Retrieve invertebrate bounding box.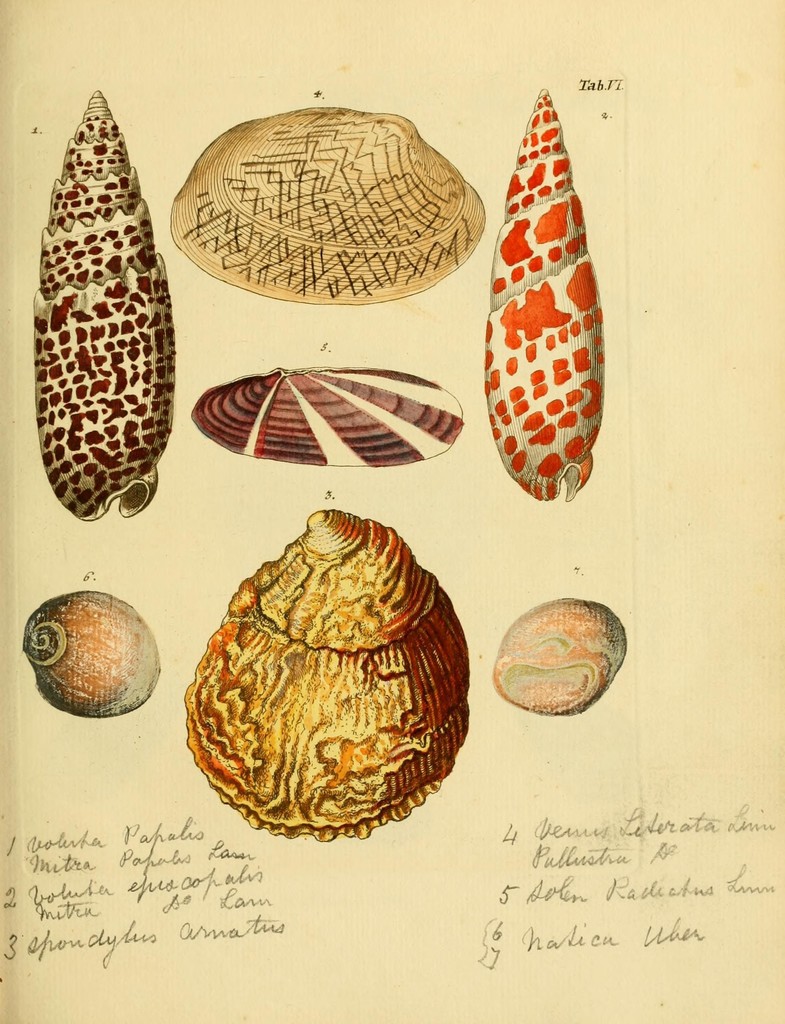
Bounding box: <bbox>185, 510, 467, 843</bbox>.
